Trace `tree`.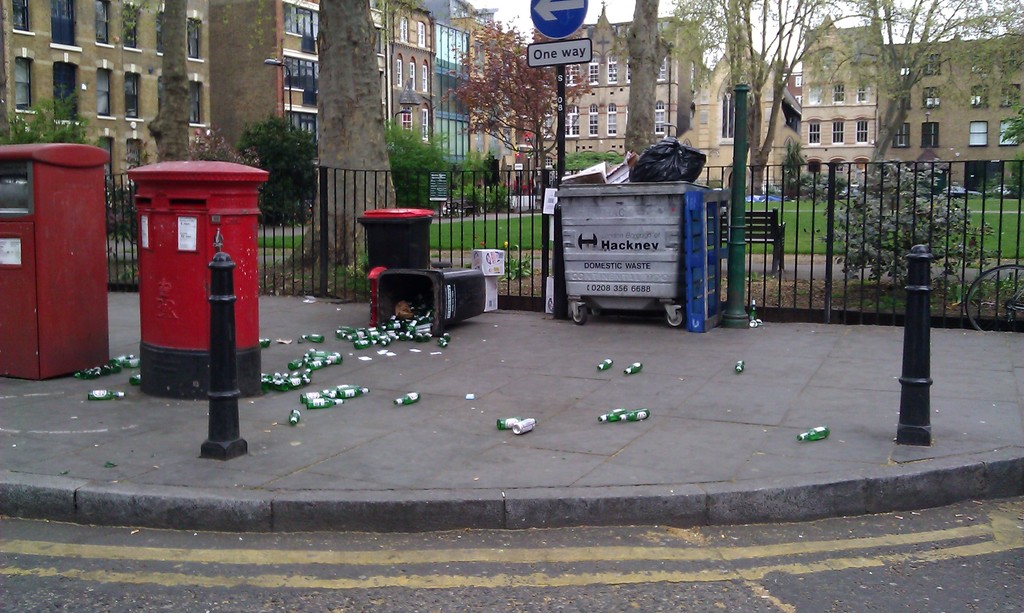
Traced to (left=669, top=0, right=1023, bottom=198).
